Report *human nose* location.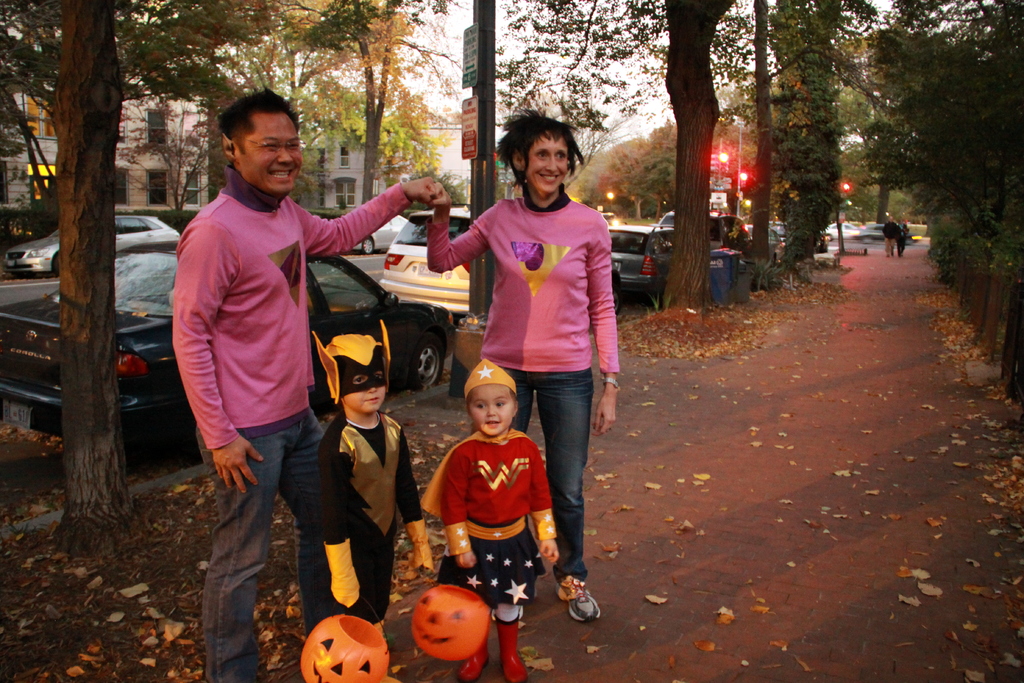
Report: detection(486, 404, 495, 415).
